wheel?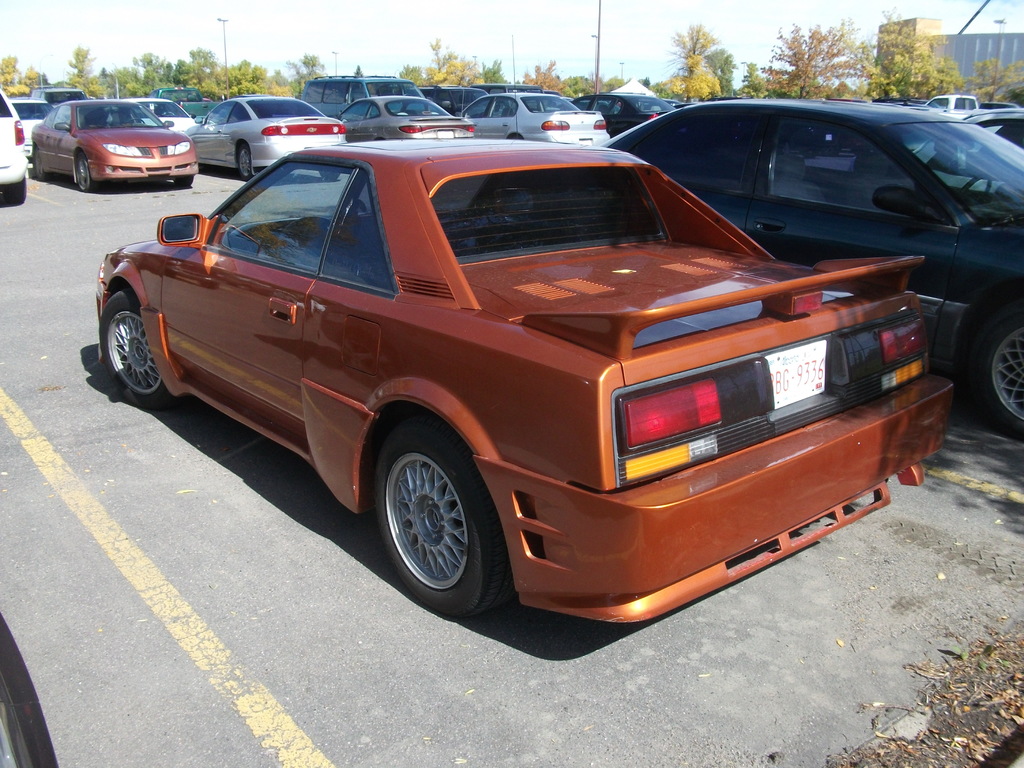
bbox=(232, 143, 259, 182)
